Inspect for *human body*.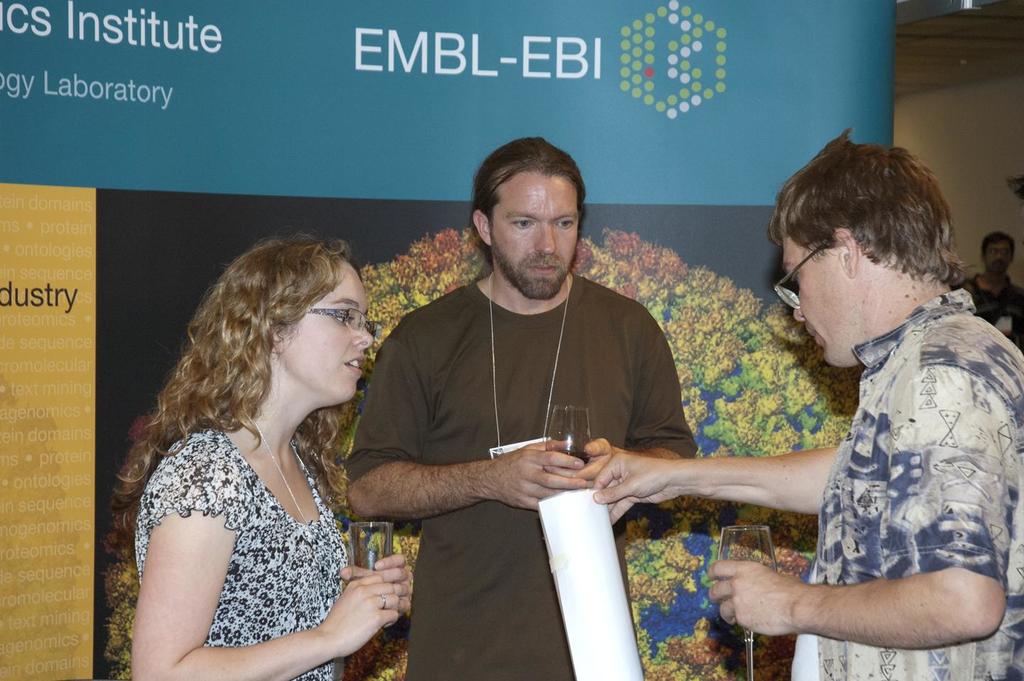
Inspection: 954 270 1023 347.
